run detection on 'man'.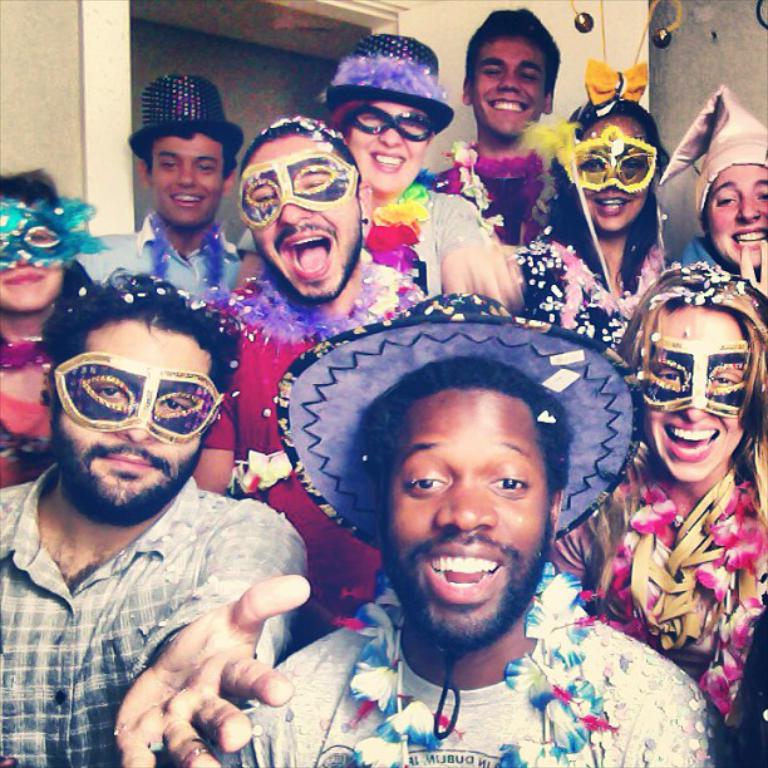
Result: bbox(420, 6, 561, 247).
